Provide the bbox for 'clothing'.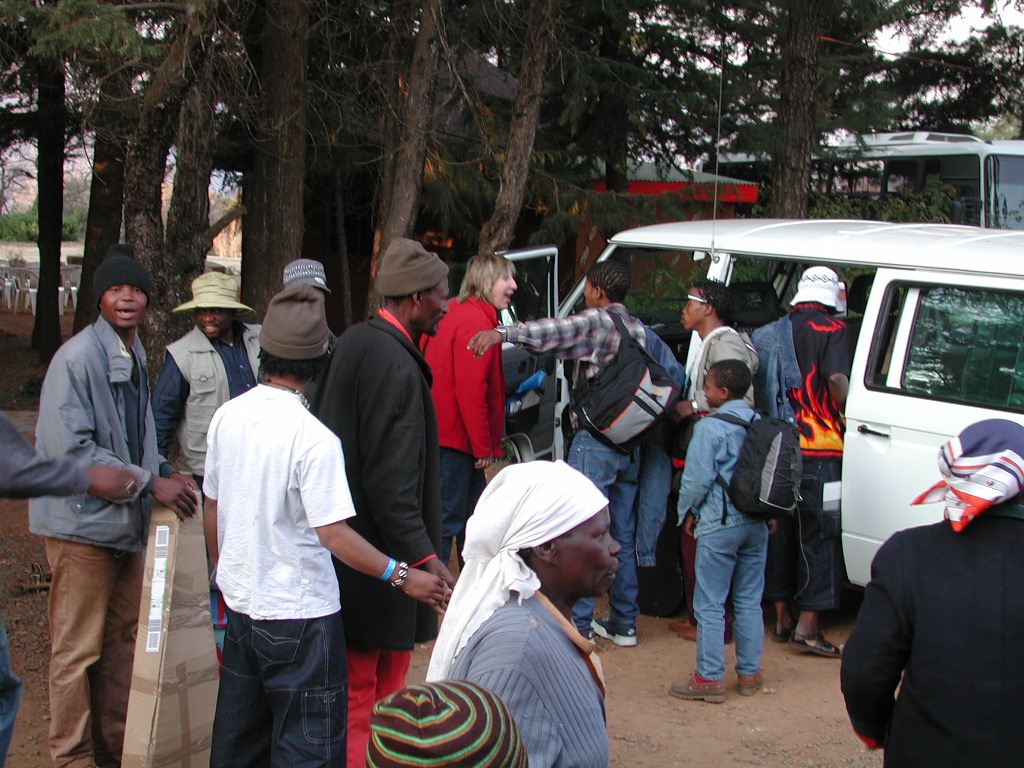
[left=165, top=264, right=252, bottom=319].
